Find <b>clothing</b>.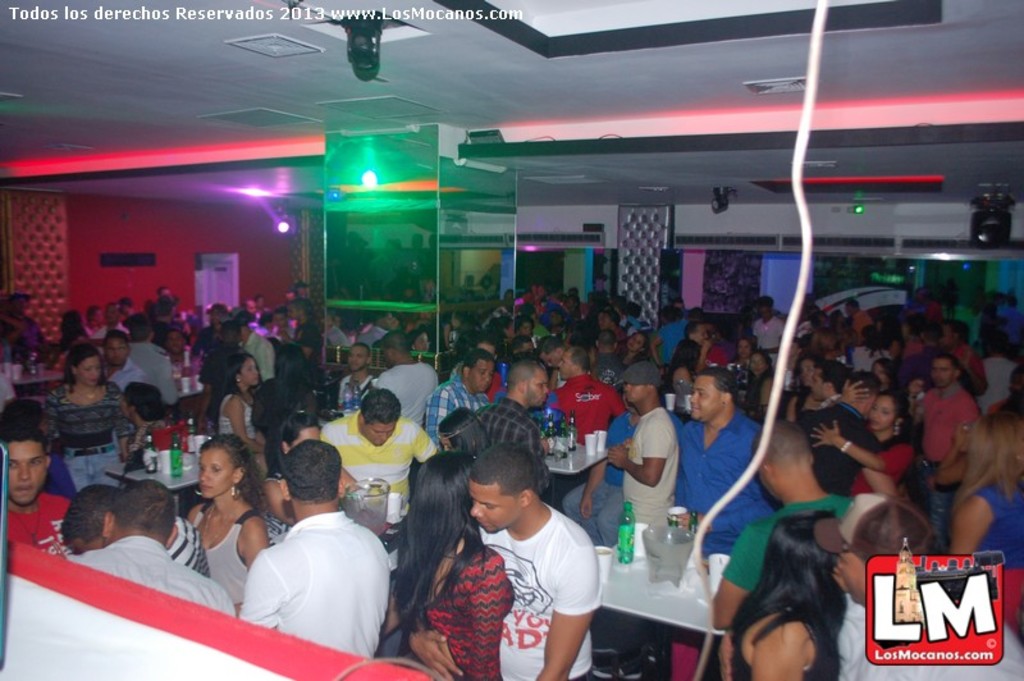
region(134, 343, 180, 407).
